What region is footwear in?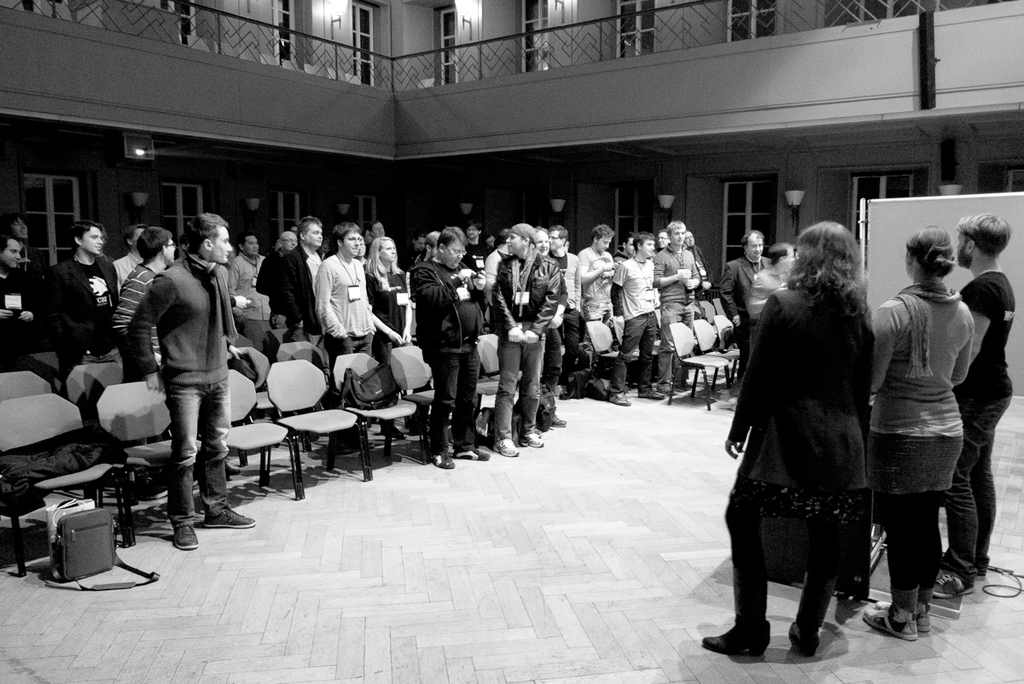
x1=876, y1=590, x2=932, y2=633.
